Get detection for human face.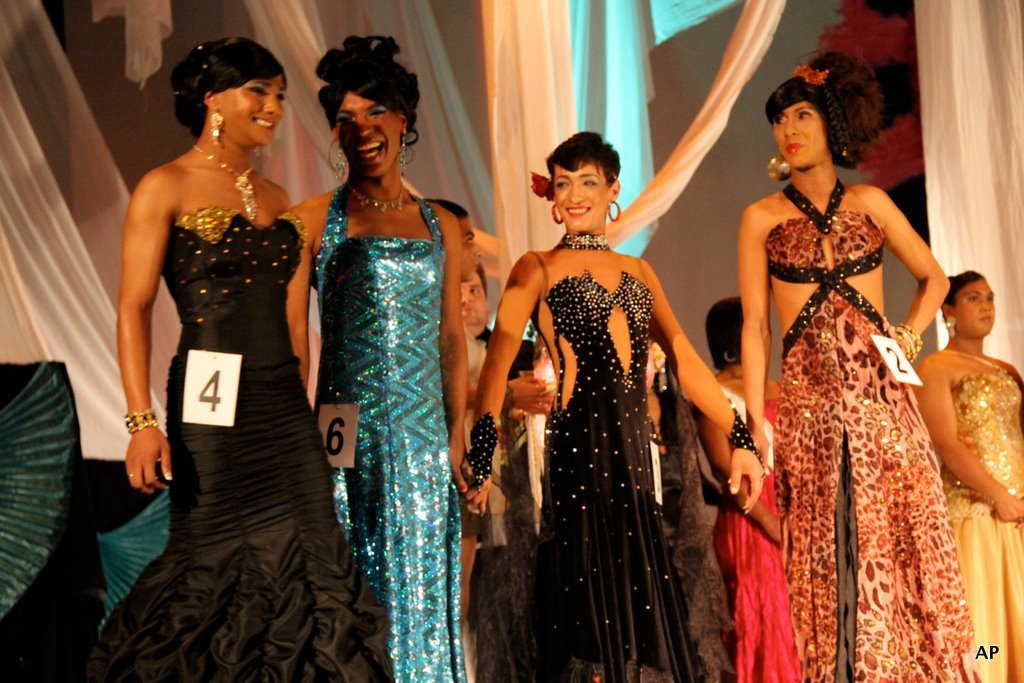
Detection: detection(547, 162, 611, 235).
